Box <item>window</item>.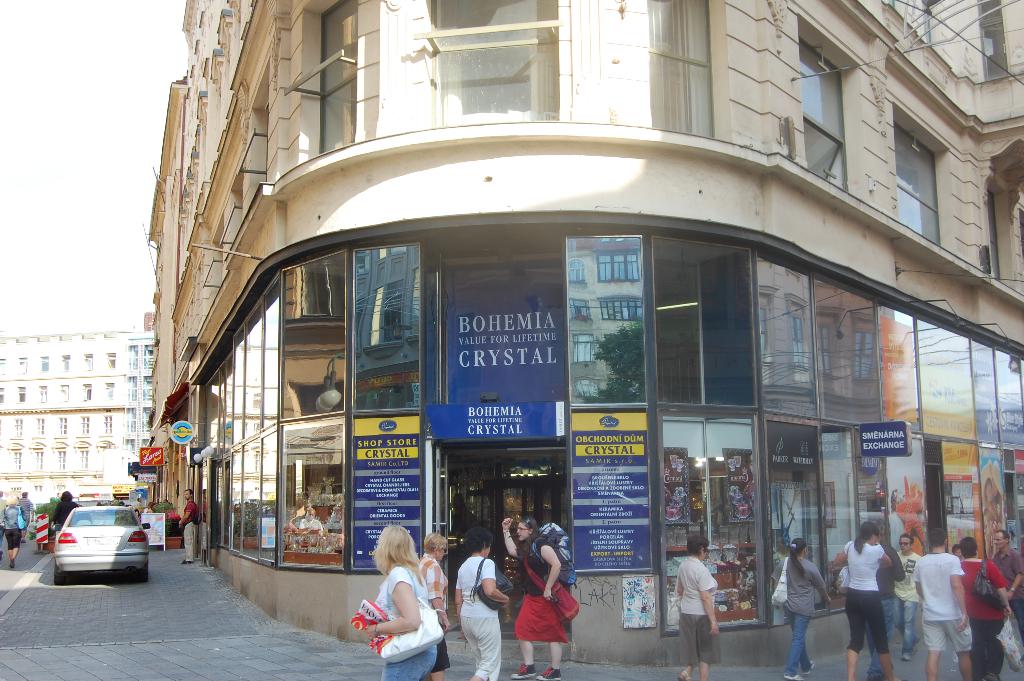
921:0:936:47.
